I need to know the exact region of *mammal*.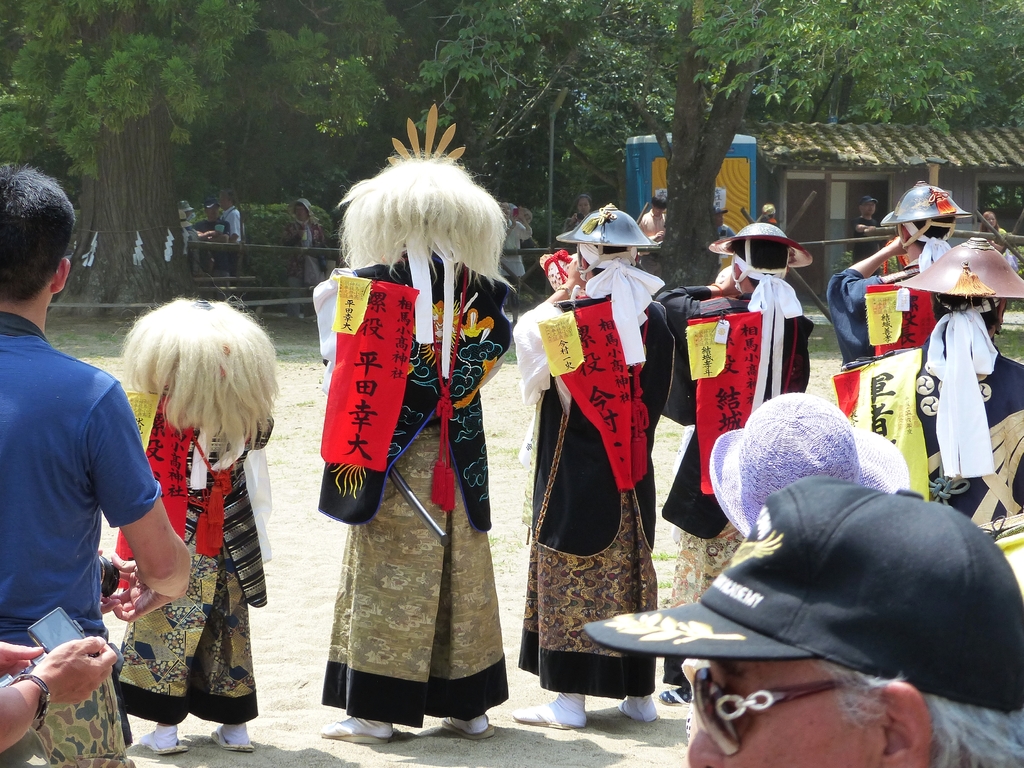
Region: (x1=500, y1=207, x2=532, y2=286).
